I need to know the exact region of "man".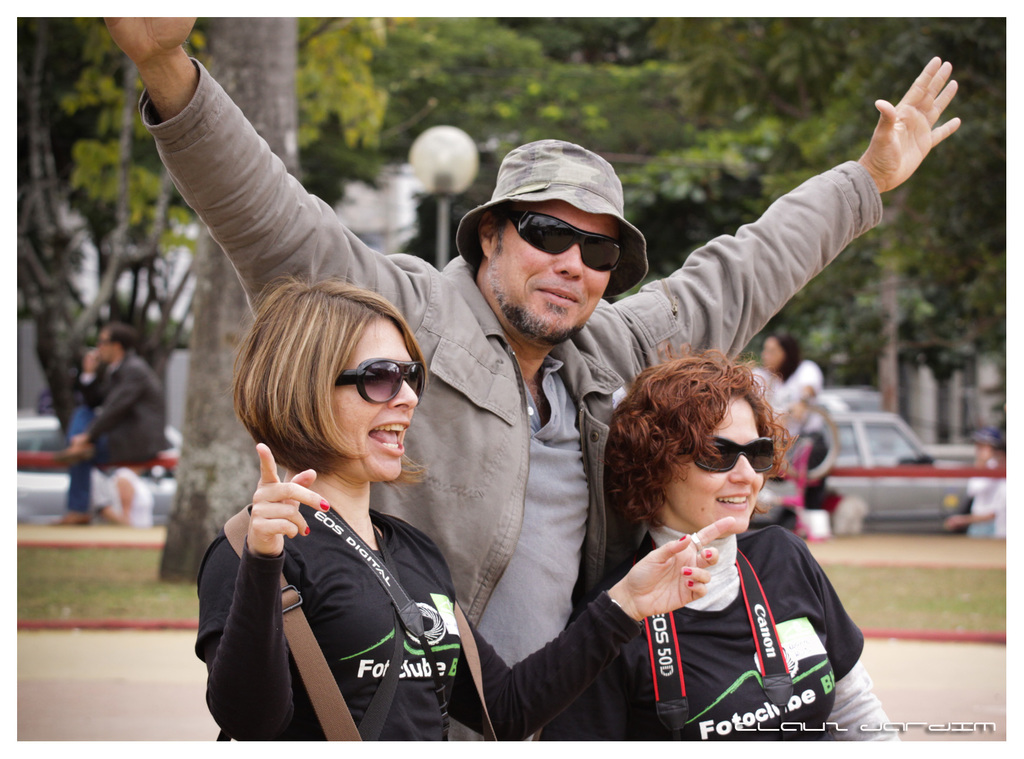
Region: <region>102, 15, 963, 746</region>.
